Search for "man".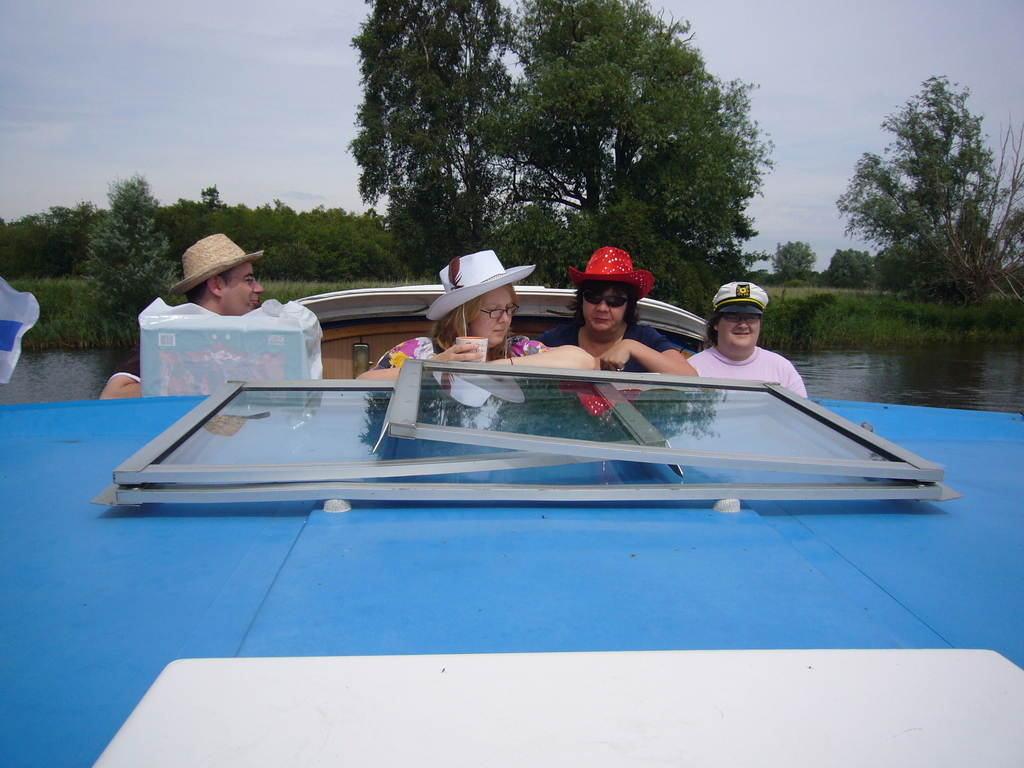
Found at crop(127, 239, 342, 376).
